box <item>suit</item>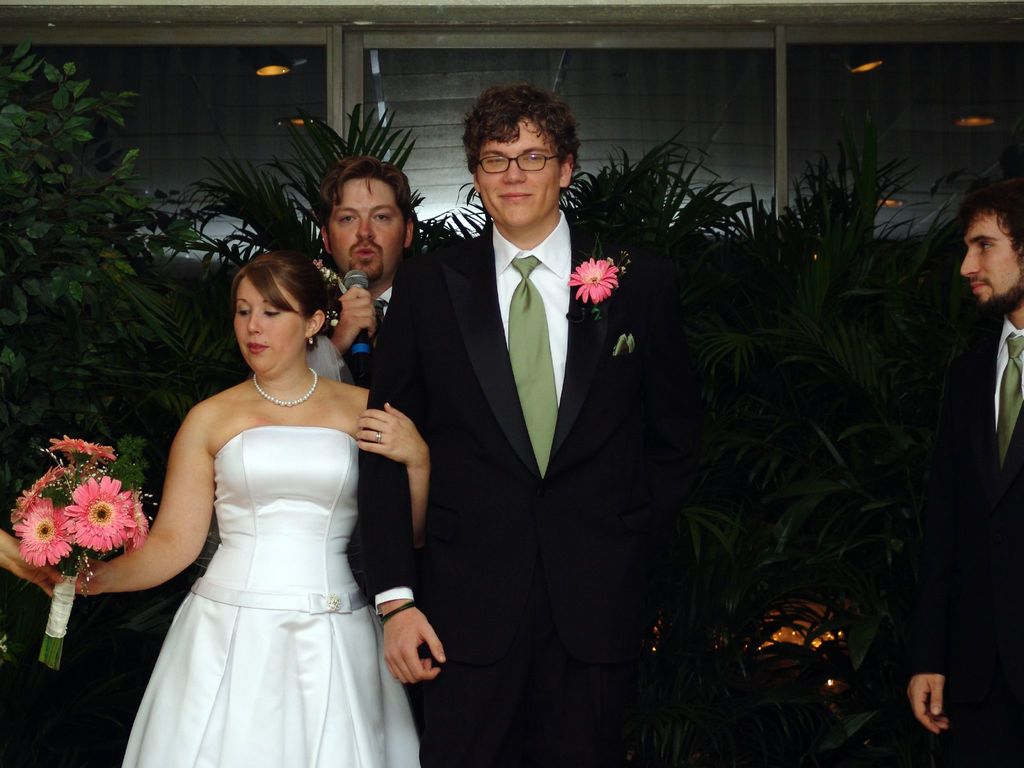
region(373, 134, 698, 653)
